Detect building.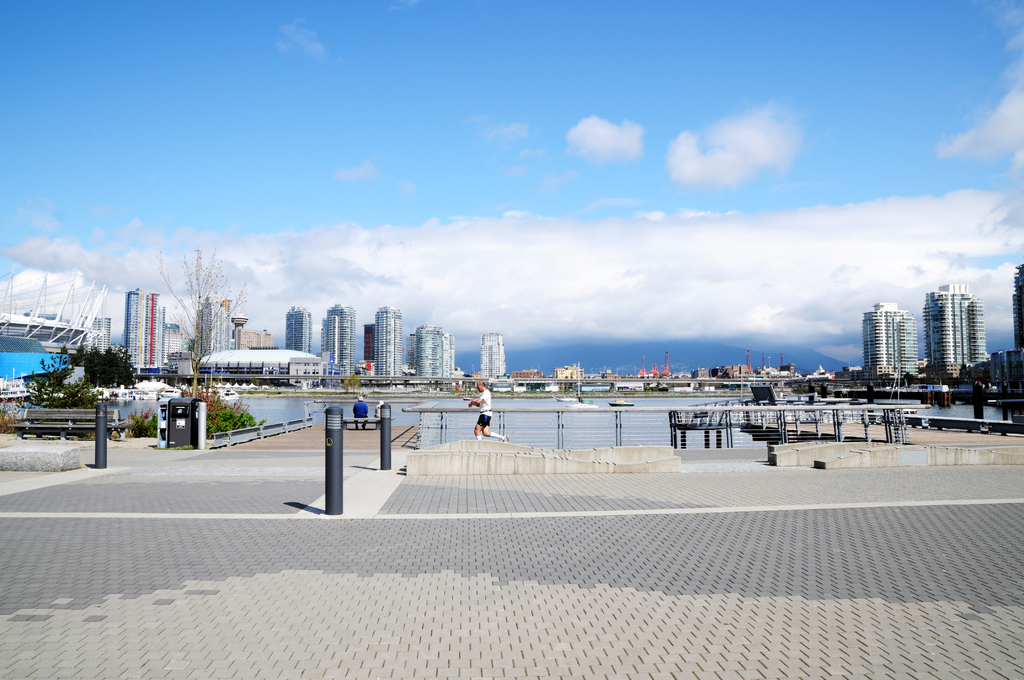
Detected at {"left": 552, "top": 364, "right": 586, "bottom": 378}.
